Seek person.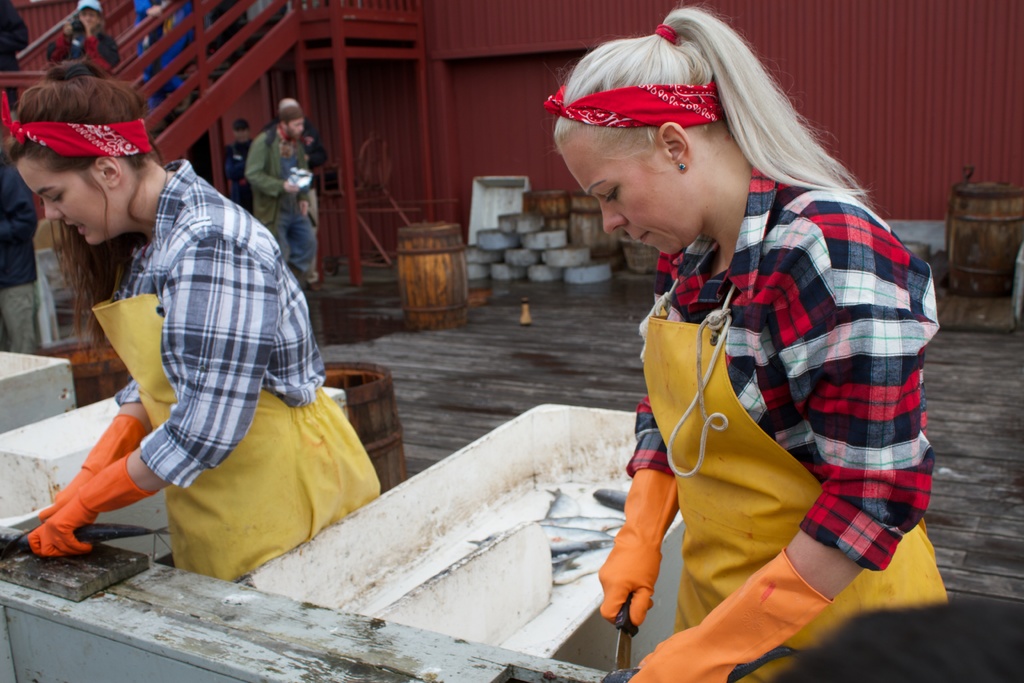
[left=238, top=109, right=323, bottom=284].
